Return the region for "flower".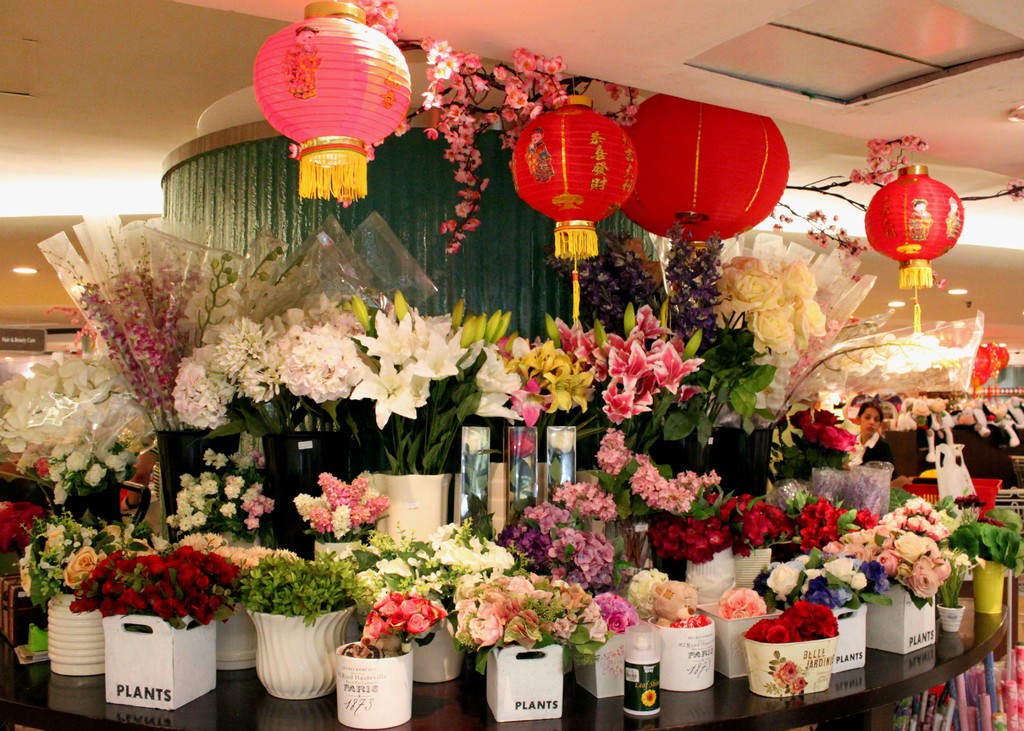
340,0,403,36.
